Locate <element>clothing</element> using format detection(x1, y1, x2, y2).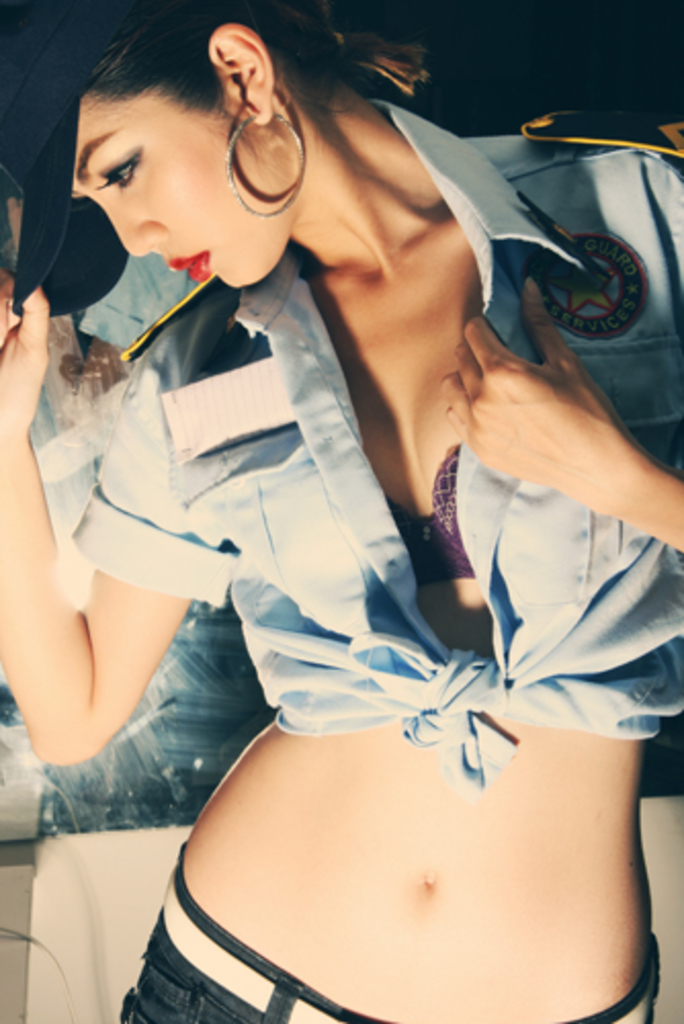
detection(121, 842, 664, 1022).
